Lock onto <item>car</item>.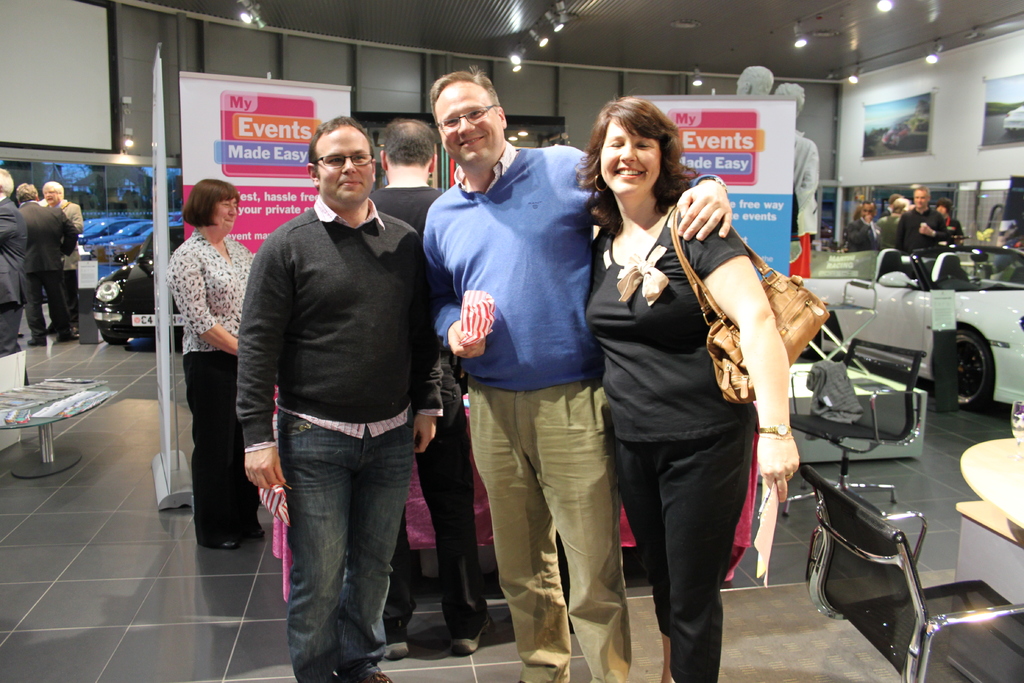
Locked: (90, 225, 180, 354).
